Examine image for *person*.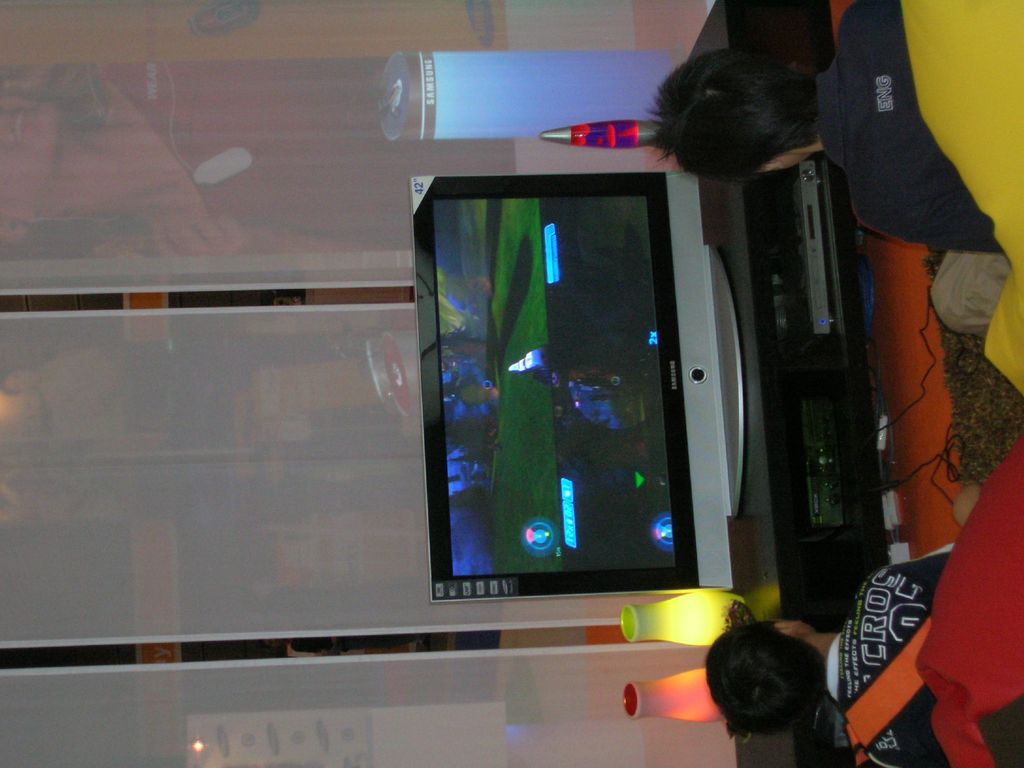
Examination result: (696,536,1021,767).
